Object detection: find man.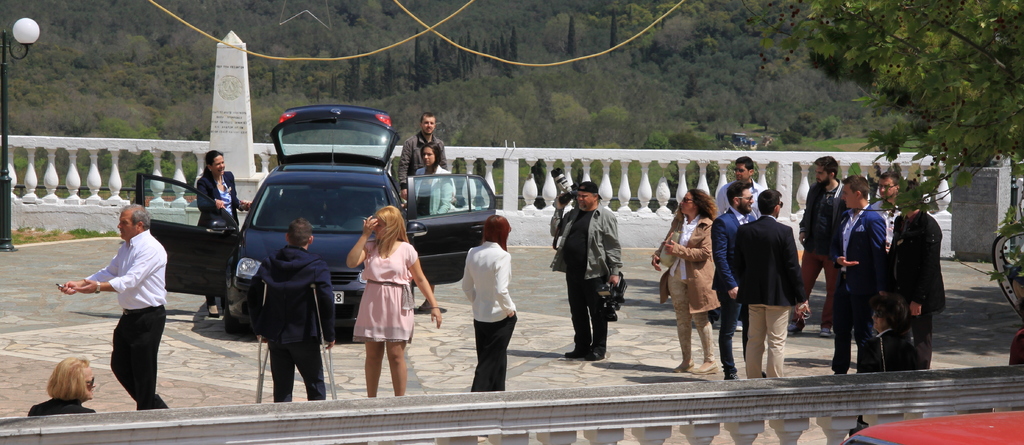
region(713, 183, 751, 378).
